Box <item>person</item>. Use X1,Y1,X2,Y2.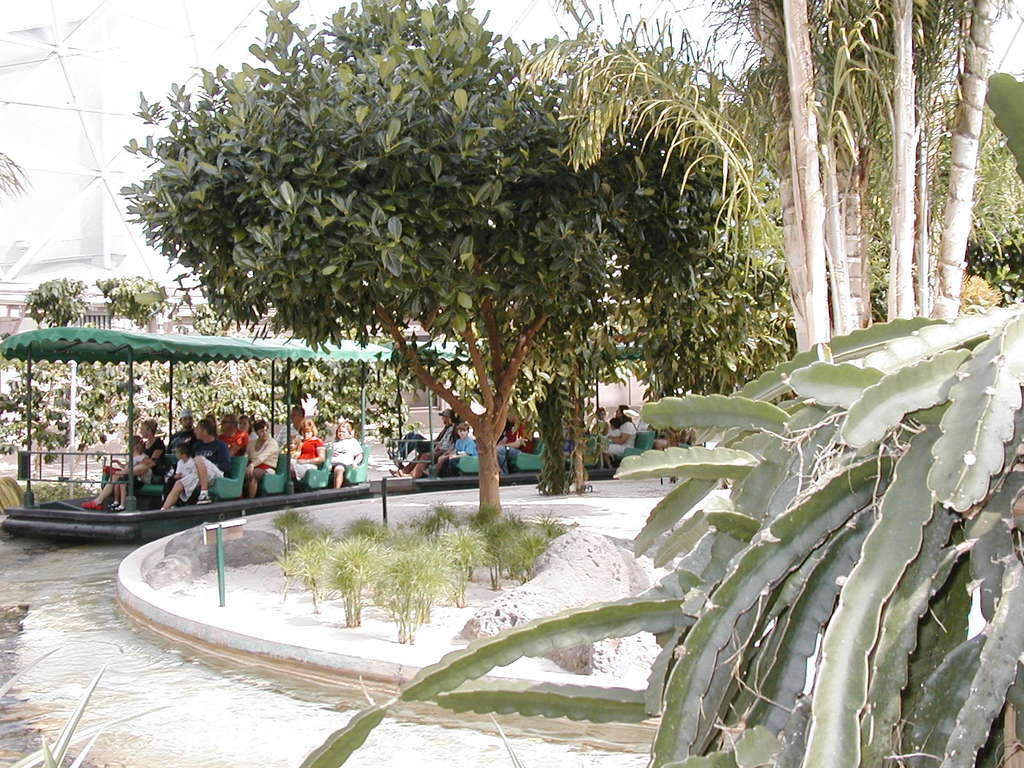
274,405,306,451.
